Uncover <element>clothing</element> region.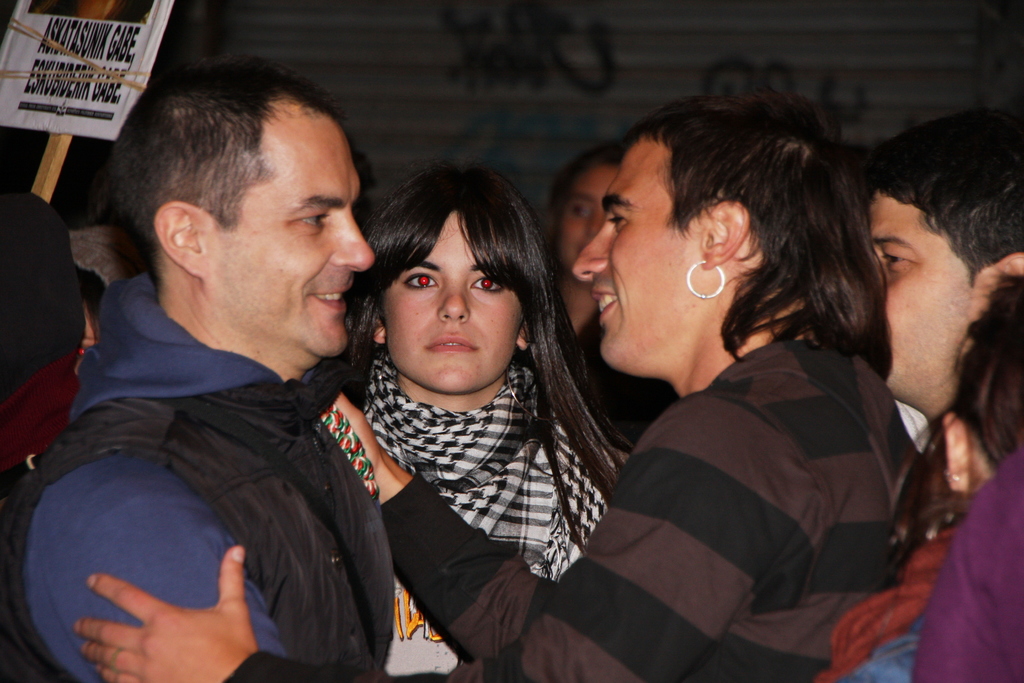
Uncovered: 0,263,388,682.
